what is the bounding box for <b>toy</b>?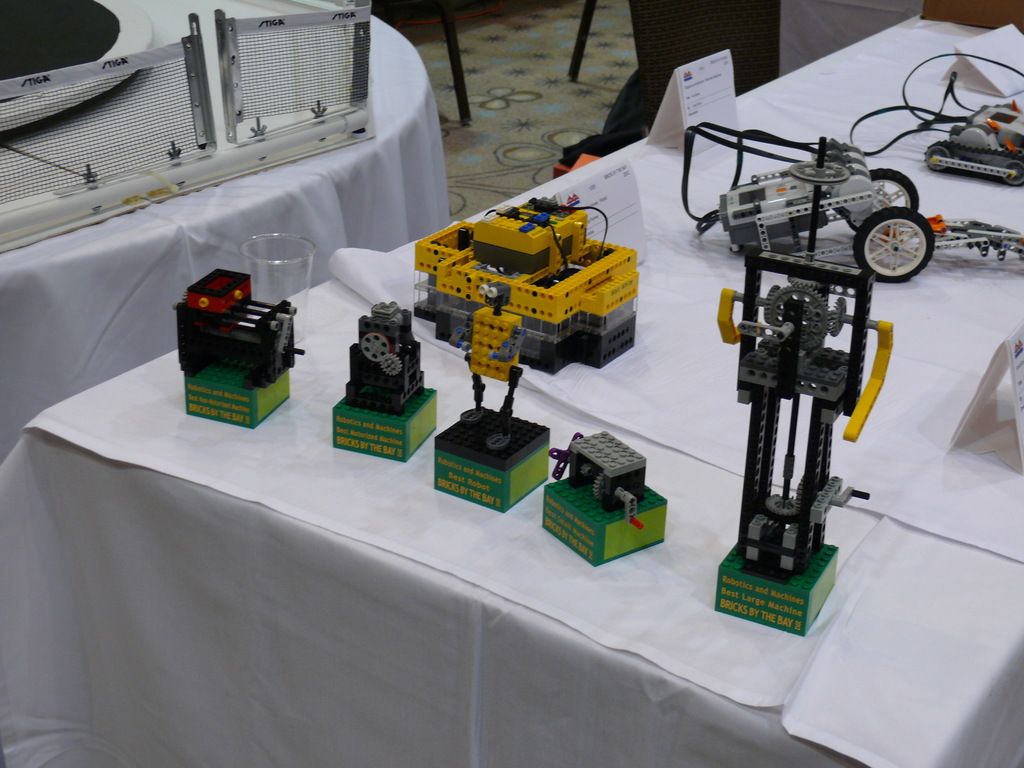
(left=686, top=122, right=1023, bottom=287).
